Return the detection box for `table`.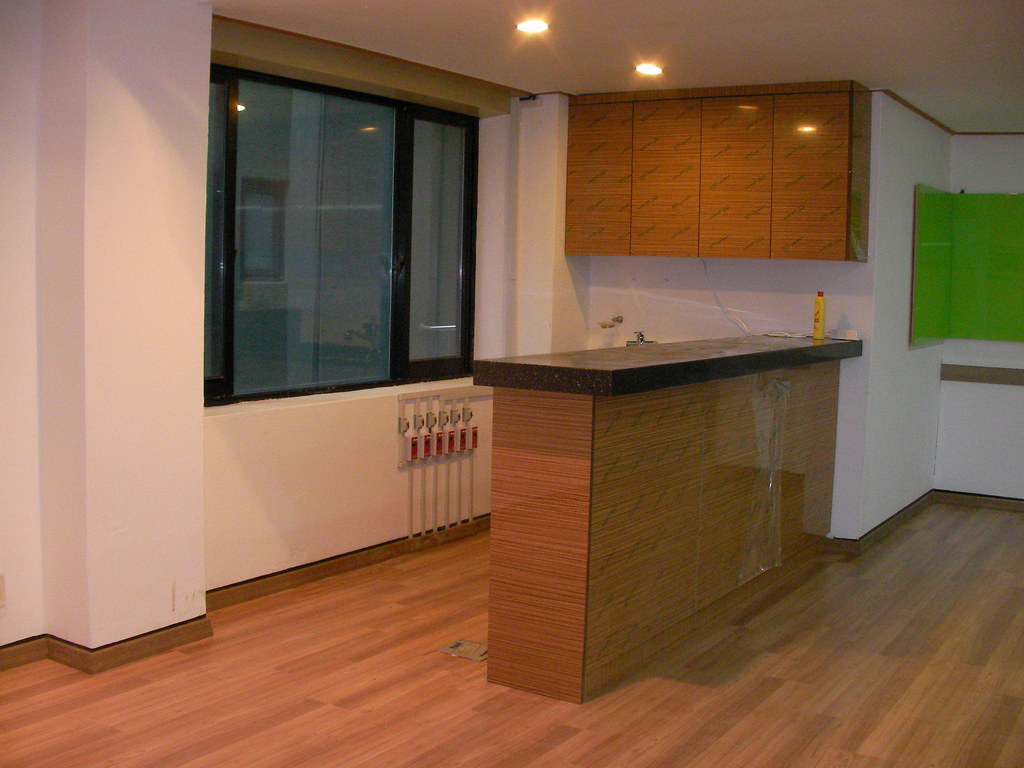
{"x1": 472, "y1": 331, "x2": 862, "y2": 707}.
